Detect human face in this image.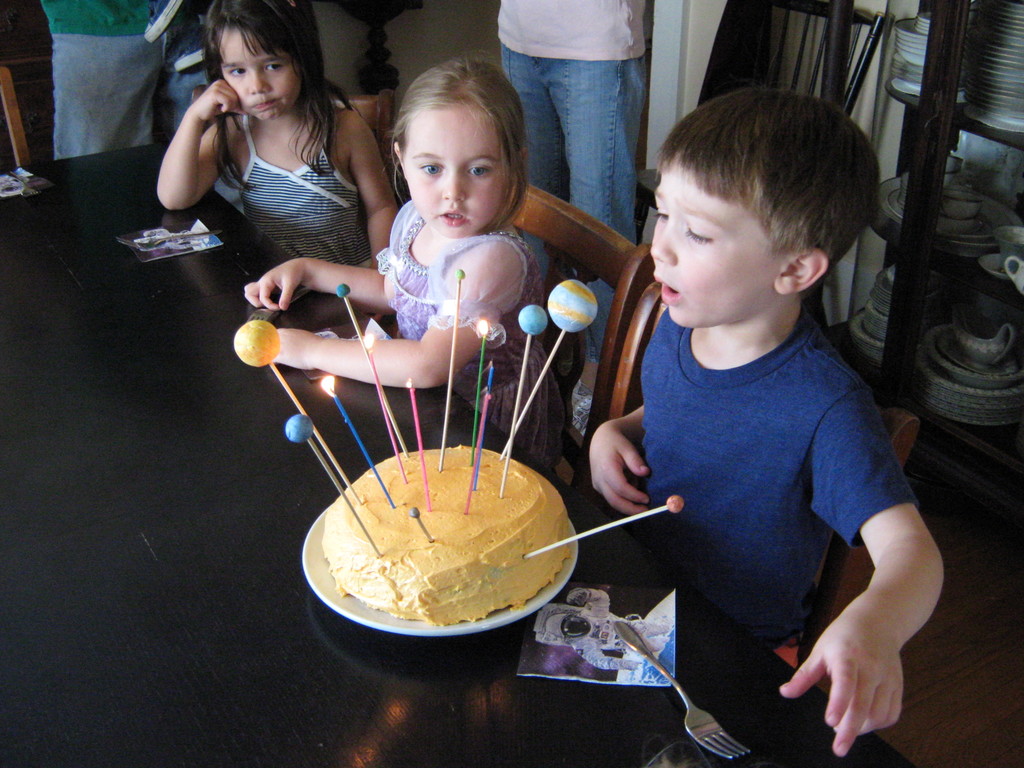
Detection: 646/158/776/330.
